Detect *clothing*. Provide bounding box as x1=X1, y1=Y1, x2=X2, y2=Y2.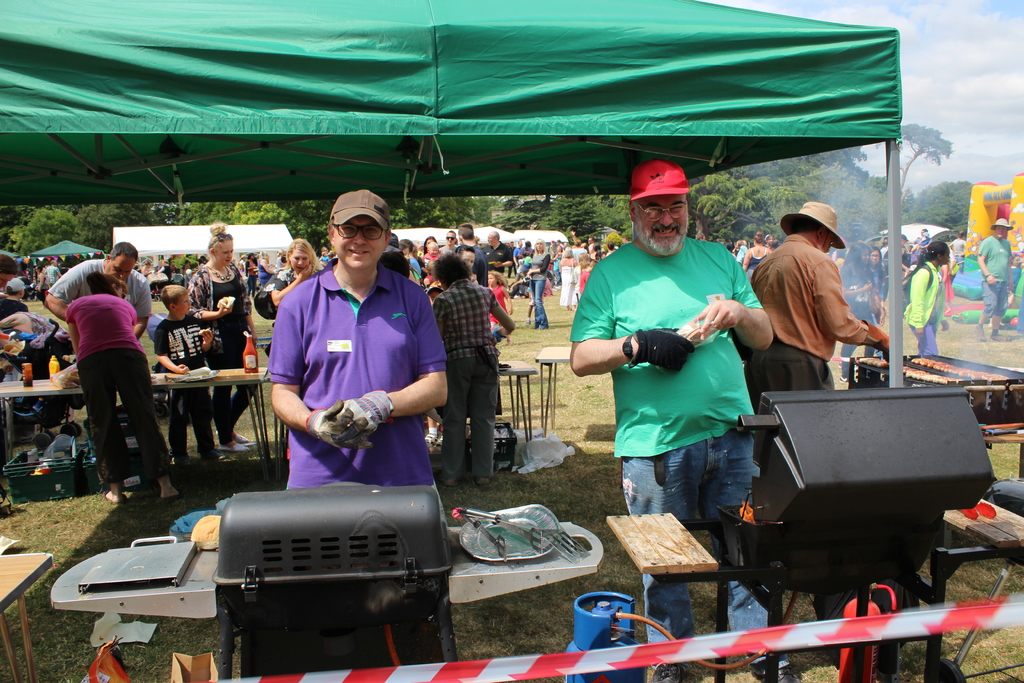
x1=452, y1=356, x2=499, y2=497.
